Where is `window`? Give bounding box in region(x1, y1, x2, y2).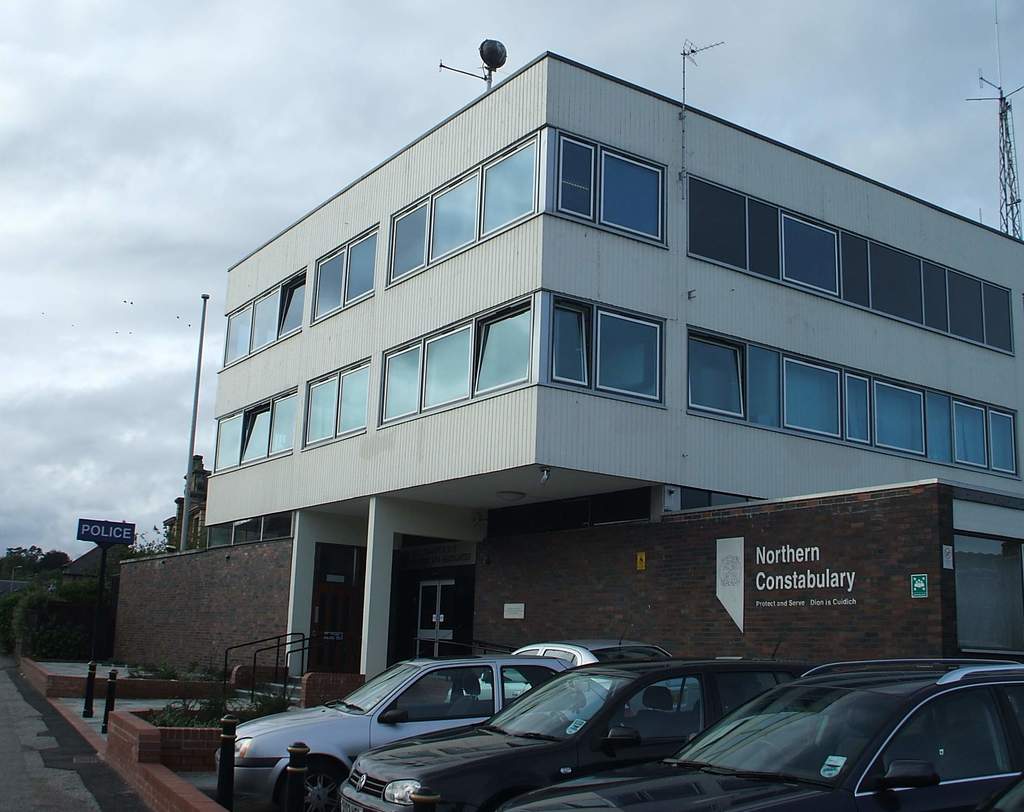
region(787, 347, 840, 442).
